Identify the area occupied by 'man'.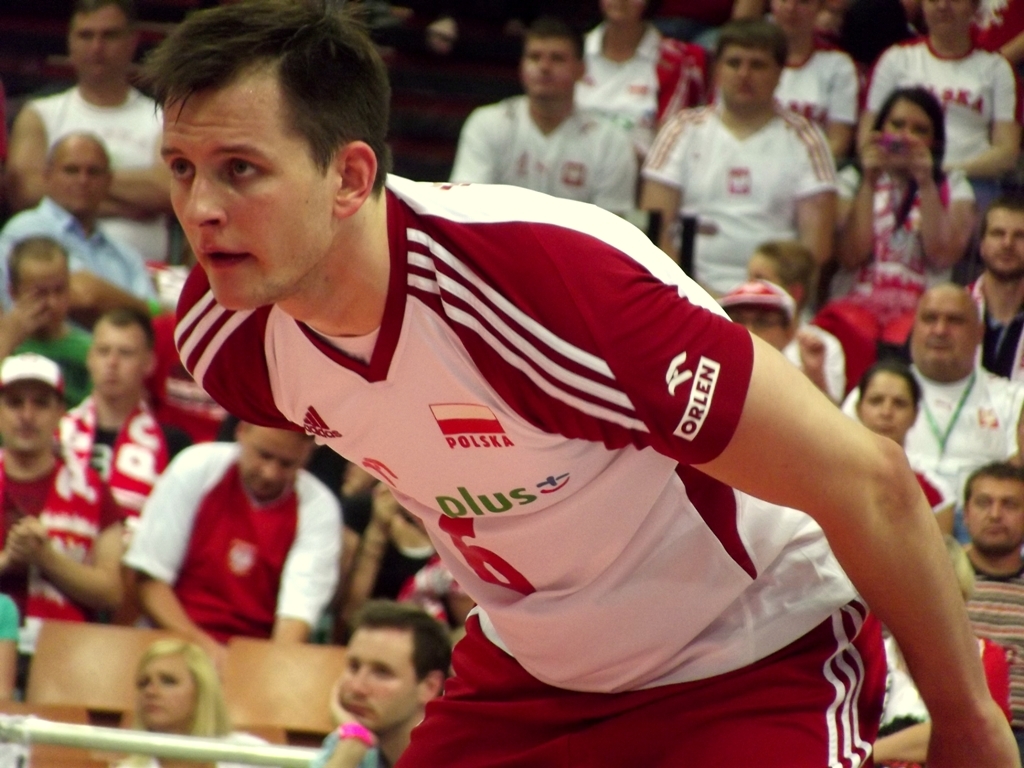
Area: rect(0, 132, 154, 303).
